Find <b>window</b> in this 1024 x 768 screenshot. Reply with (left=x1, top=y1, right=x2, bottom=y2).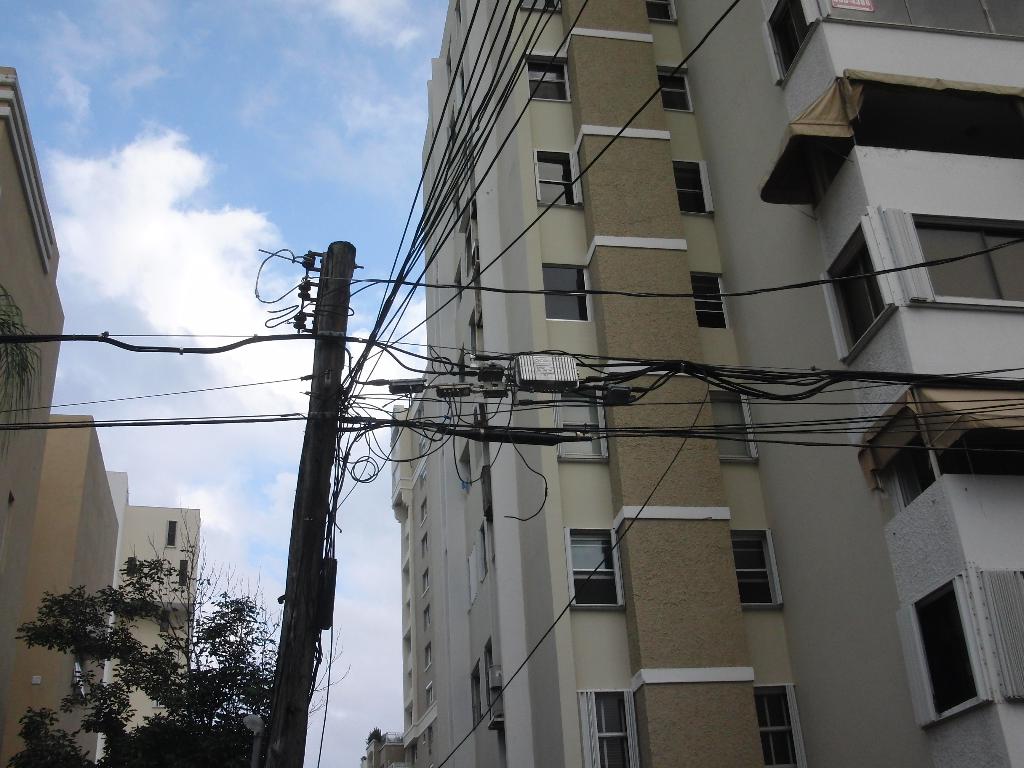
(left=817, top=209, right=898, bottom=365).
